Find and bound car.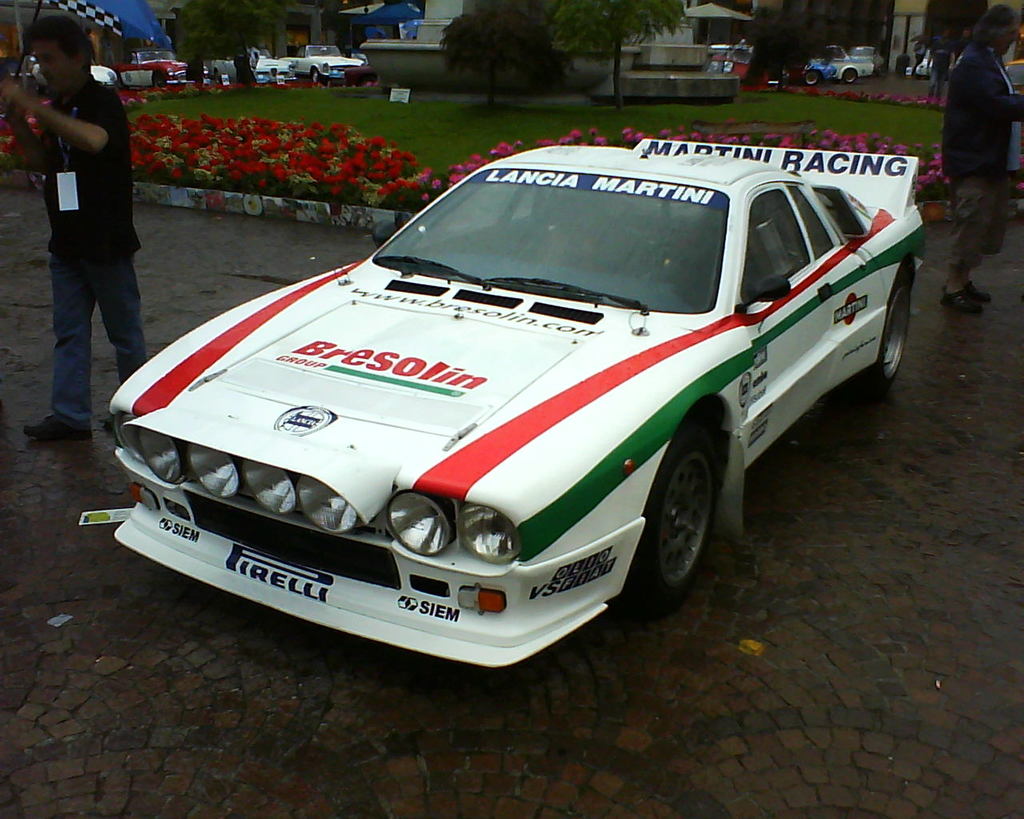
Bound: select_region(32, 60, 118, 86).
